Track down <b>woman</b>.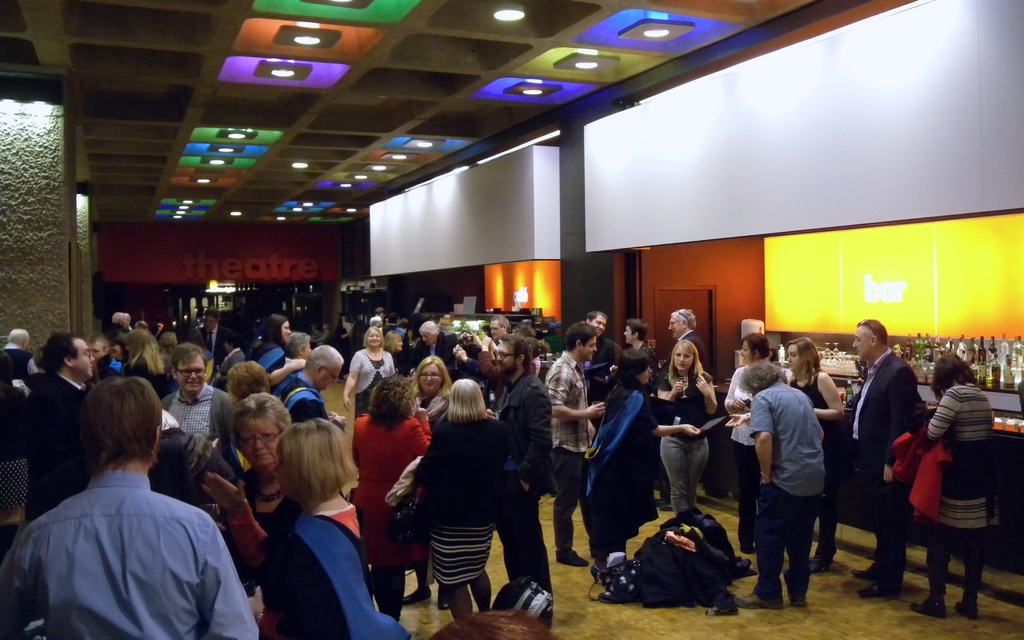
Tracked to [x1=486, y1=338, x2=551, y2=378].
